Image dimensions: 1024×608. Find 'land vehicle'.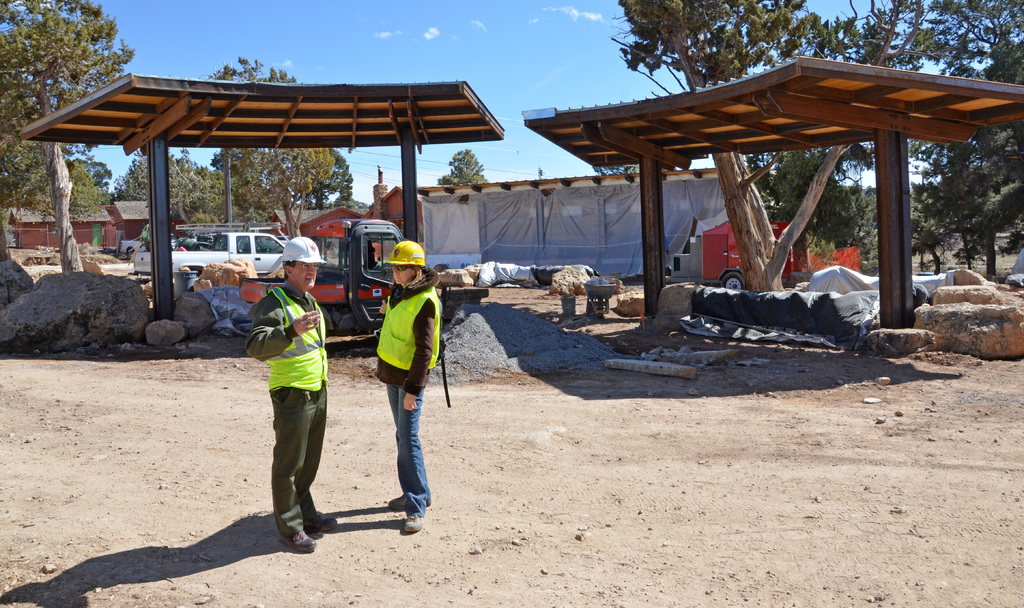
[x1=241, y1=215, x2=414, y2=339].
